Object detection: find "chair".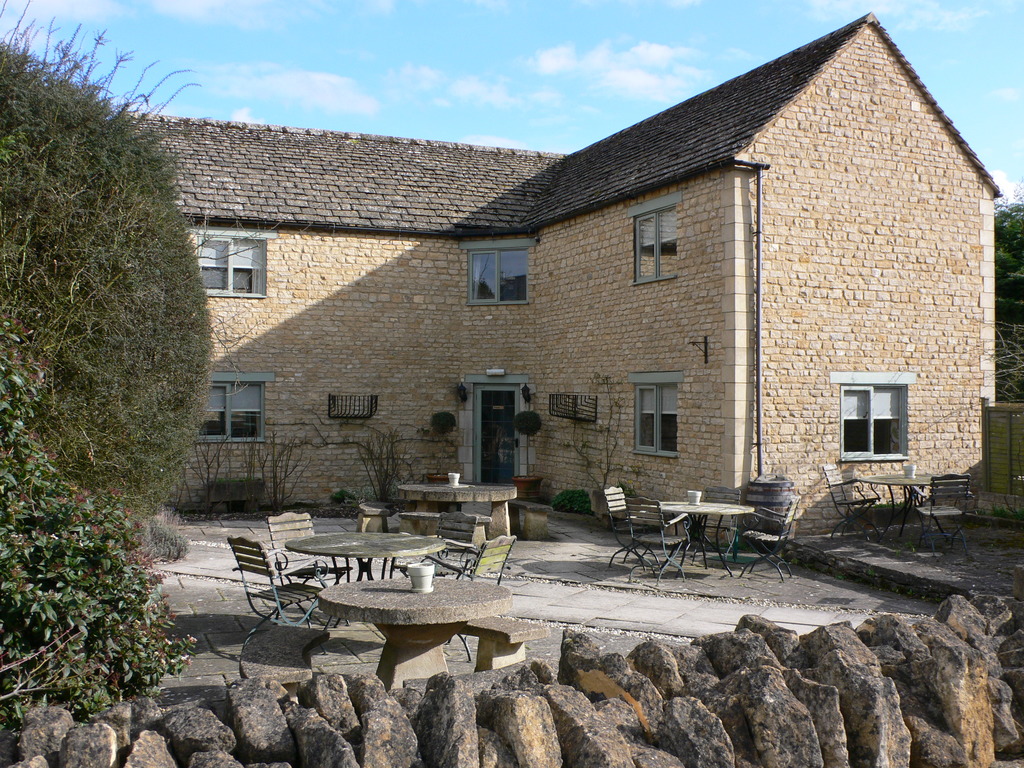
x1=205, y1=527, x2=309, y2=630.
